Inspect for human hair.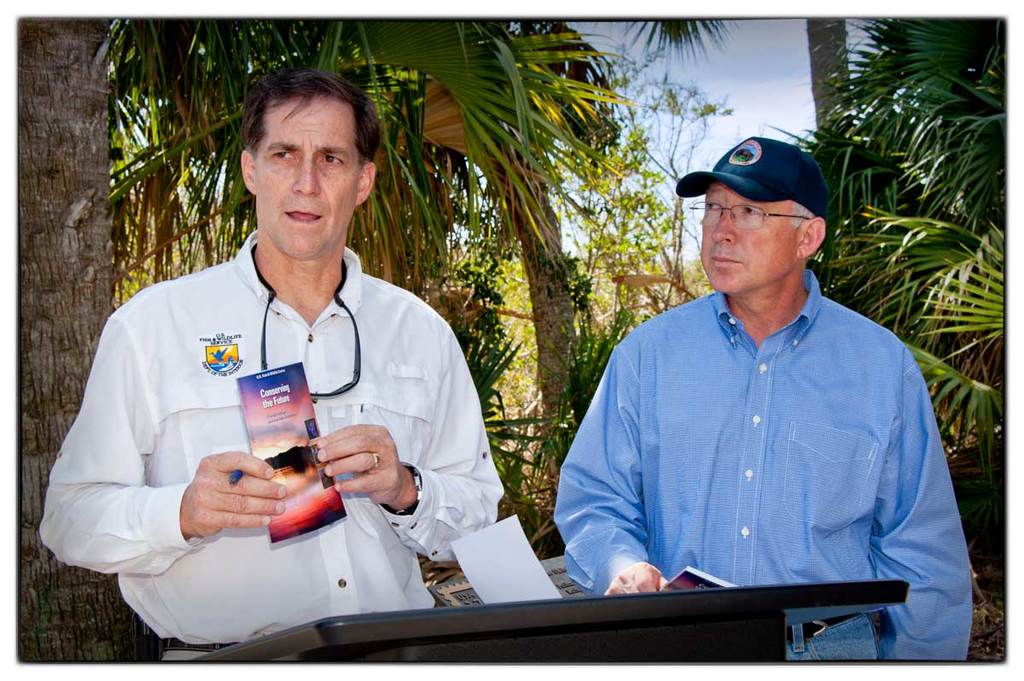
Inspection: (247, 74, 369, 168).
